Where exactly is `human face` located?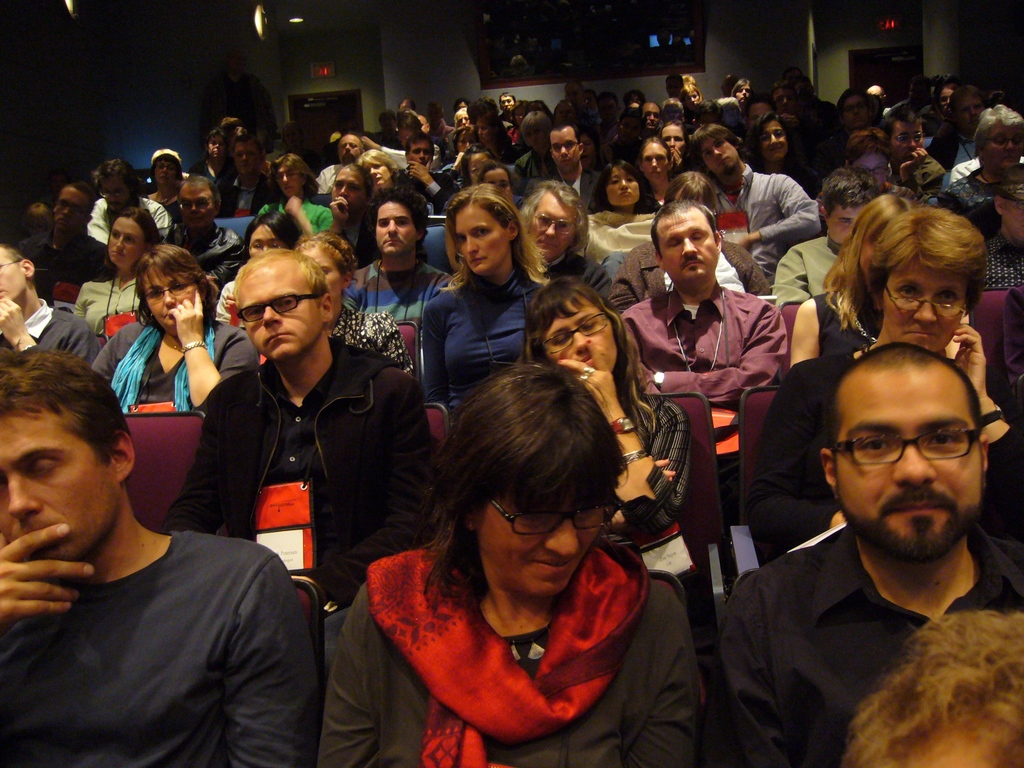
Its bounding box is select_region(458, 205, 509, 276).
